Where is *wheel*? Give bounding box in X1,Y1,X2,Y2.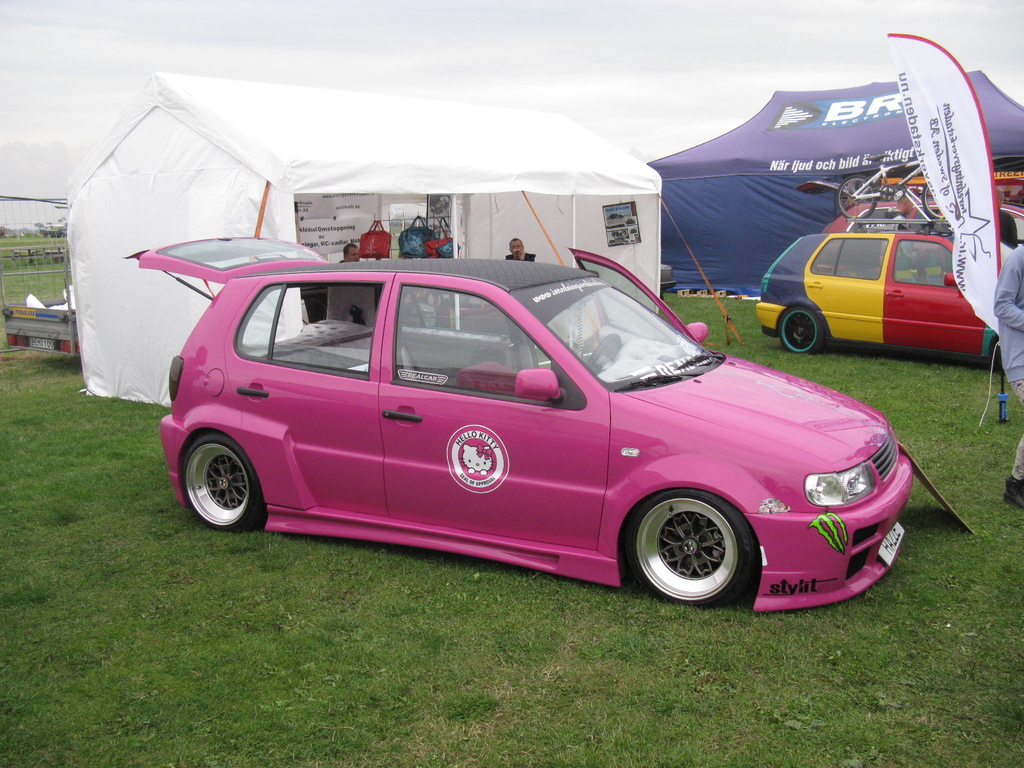
922,182,948,218.
